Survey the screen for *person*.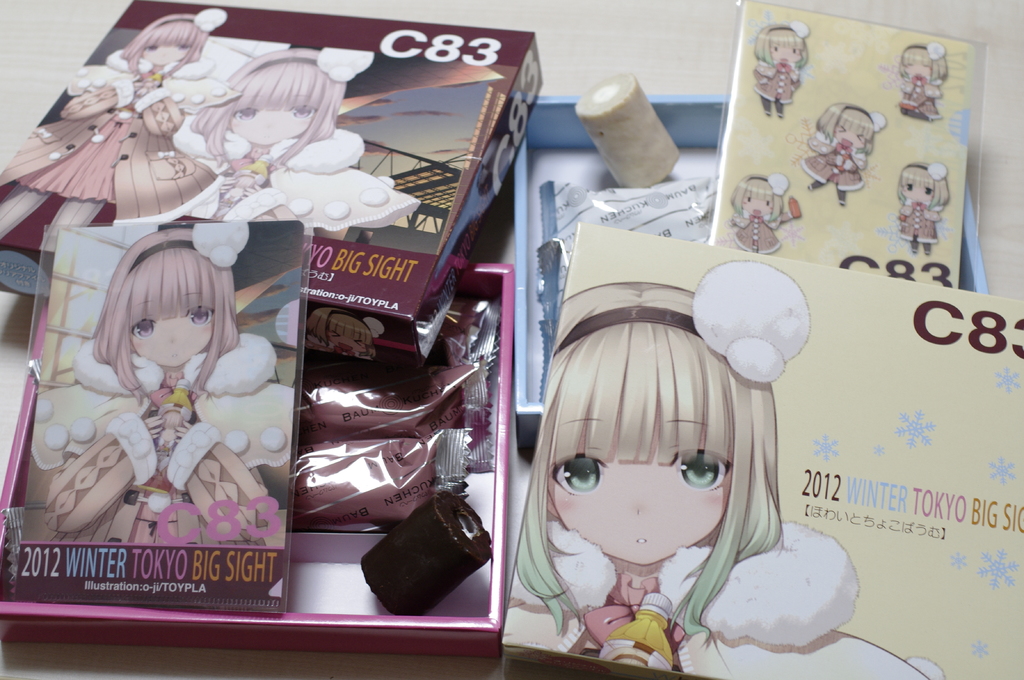
Survey found: (502,281,932,679).
